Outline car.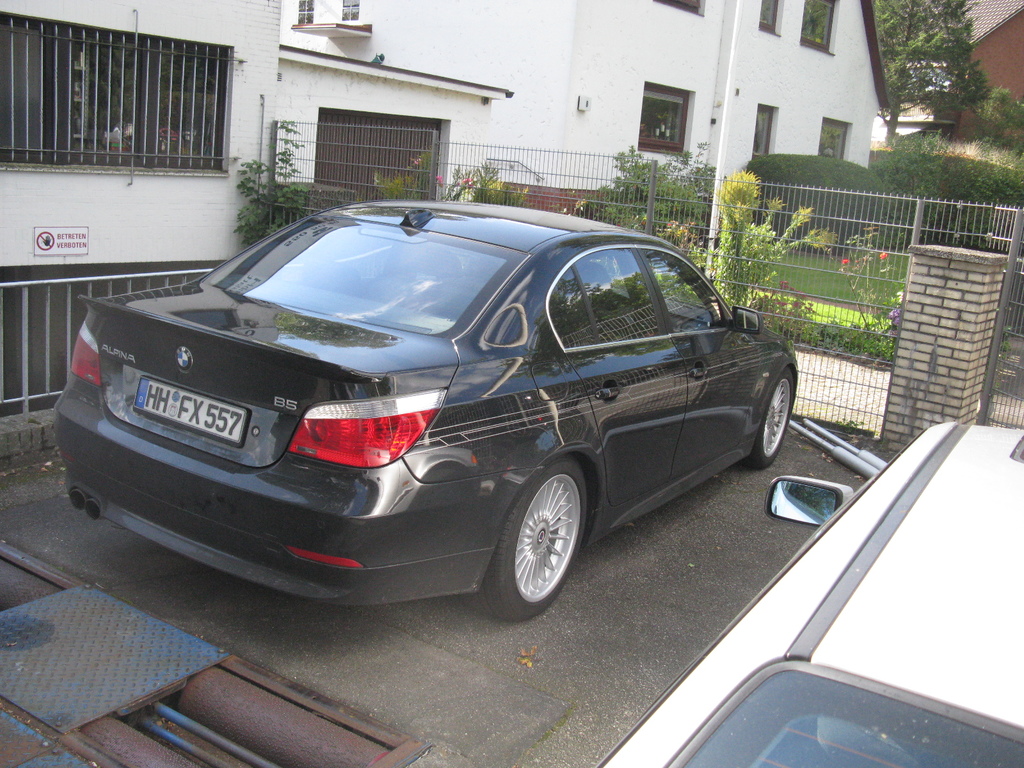
Outline: 54,198,799,621.
